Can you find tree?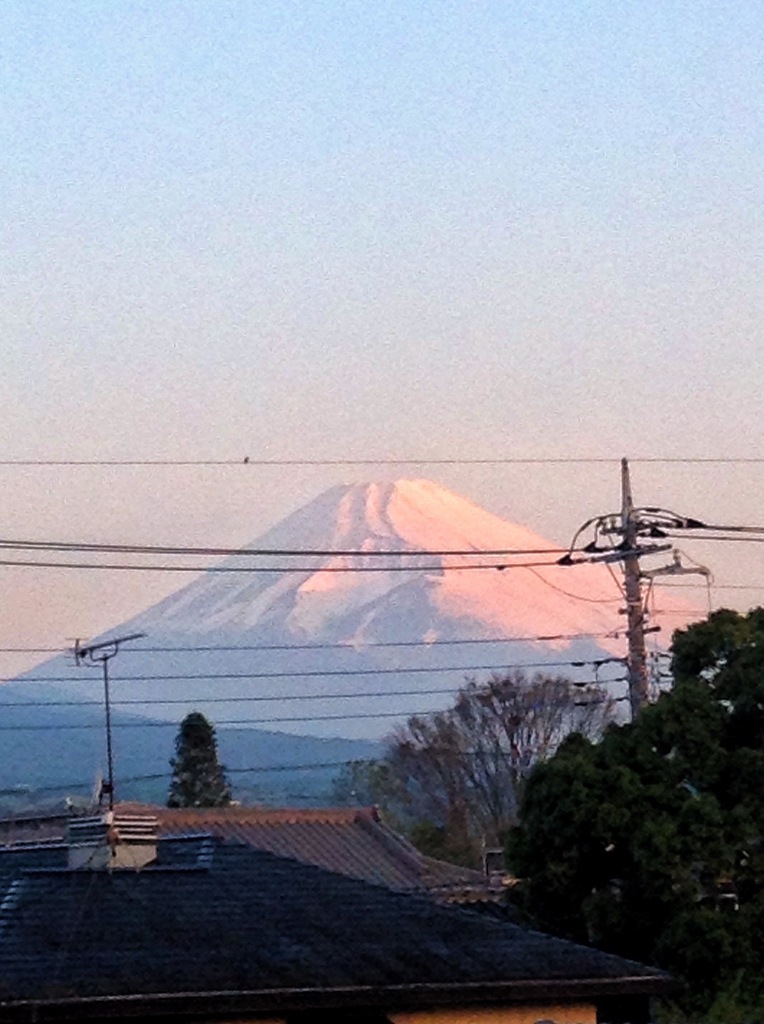
Yes, bounding box: <bbox>496, 602, 763, 1023</bbox>.
